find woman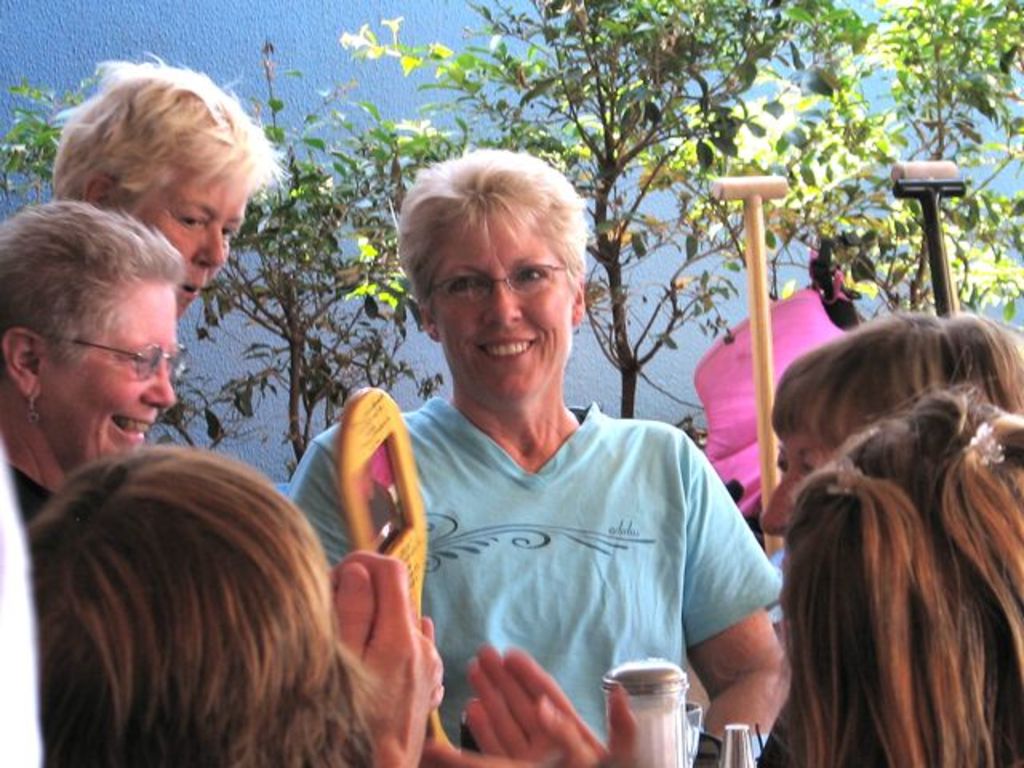
(462,302,1022,766)
